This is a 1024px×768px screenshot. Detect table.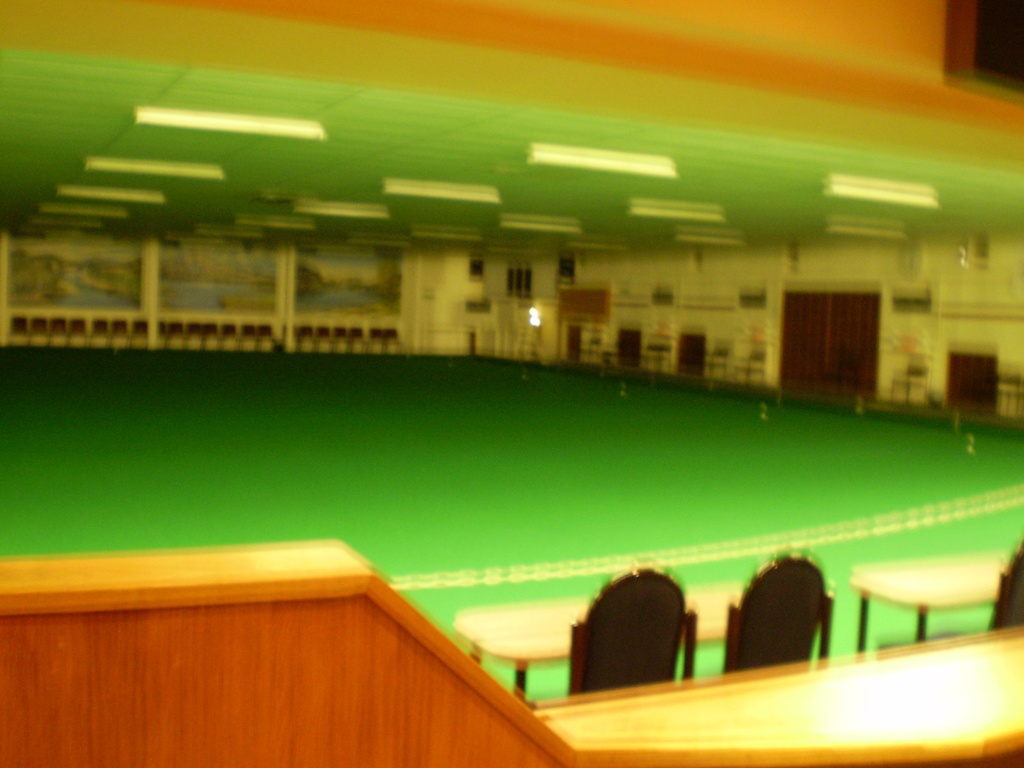
box(451, 573, 831, 699).
